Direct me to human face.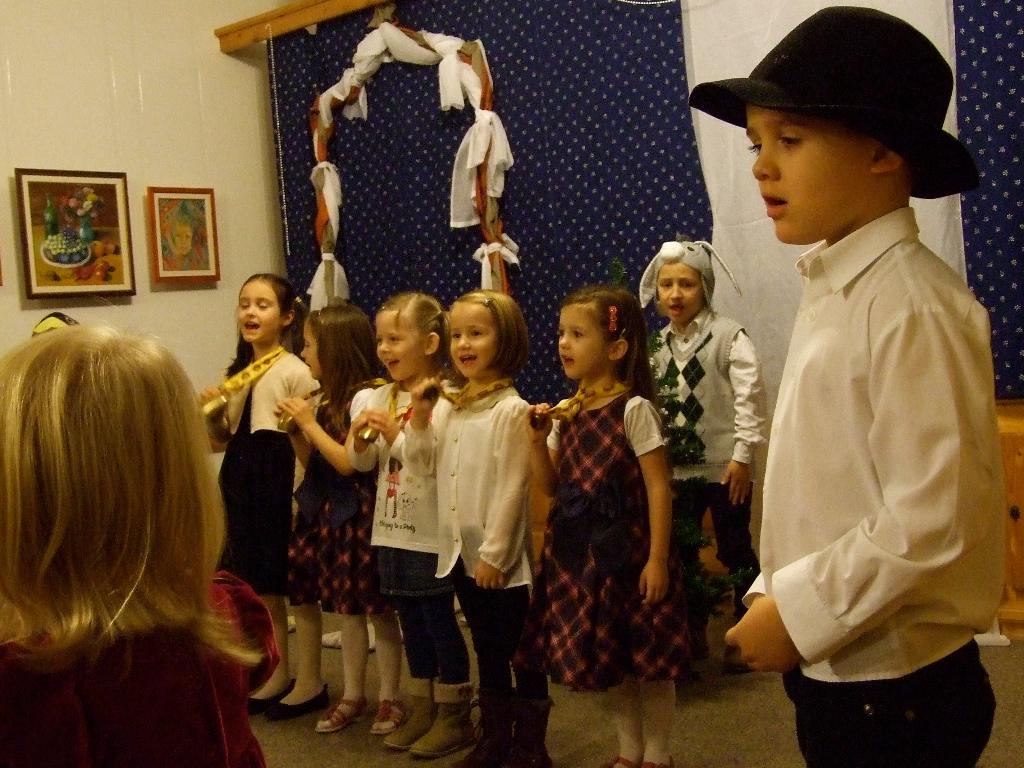
Direction: {"x1": 300, "y1": 329, "x2": 323, "y2": 378}.
